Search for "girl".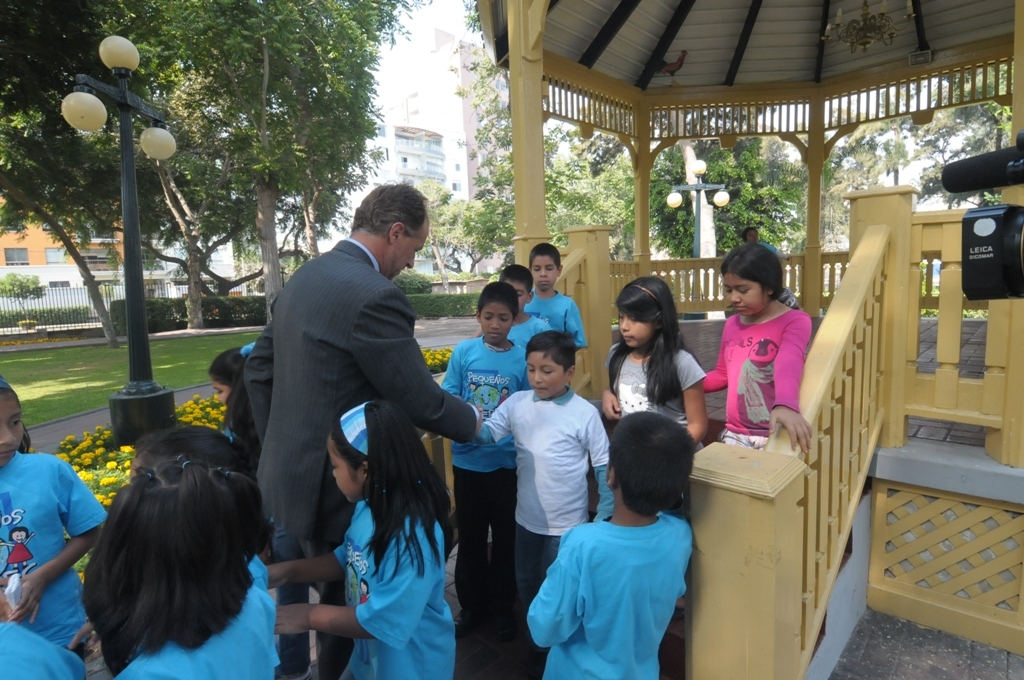
Found at box(702, 241, 811, 454).
